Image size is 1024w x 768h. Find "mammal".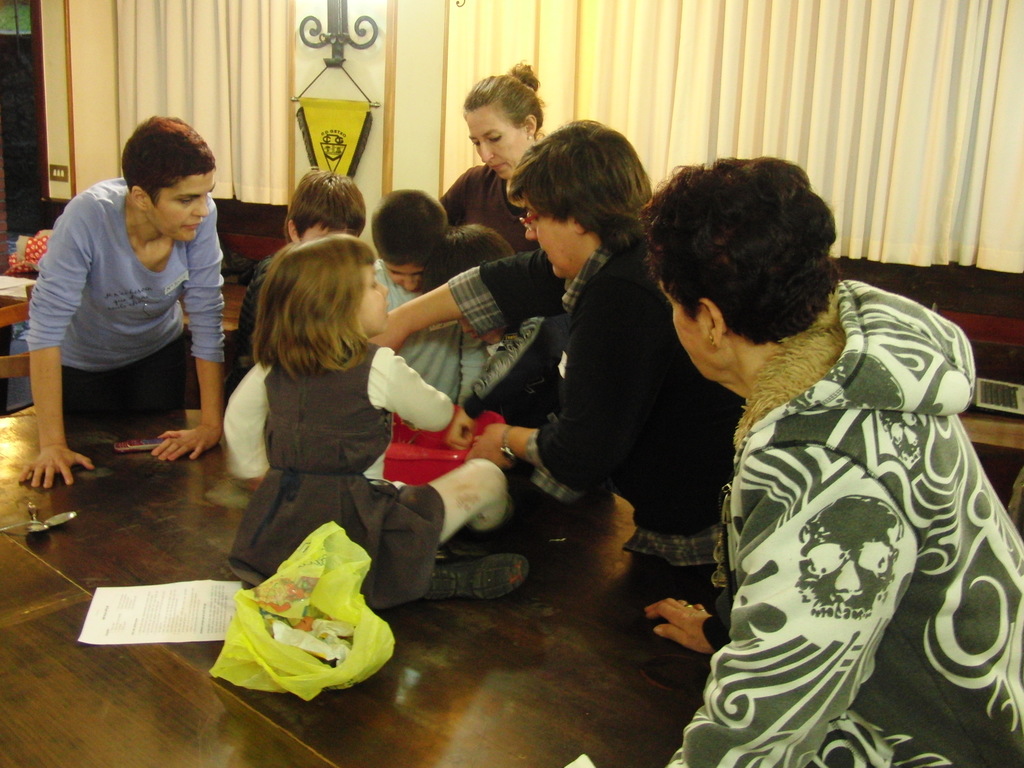
Rect(641, 156, 1023, 767).
